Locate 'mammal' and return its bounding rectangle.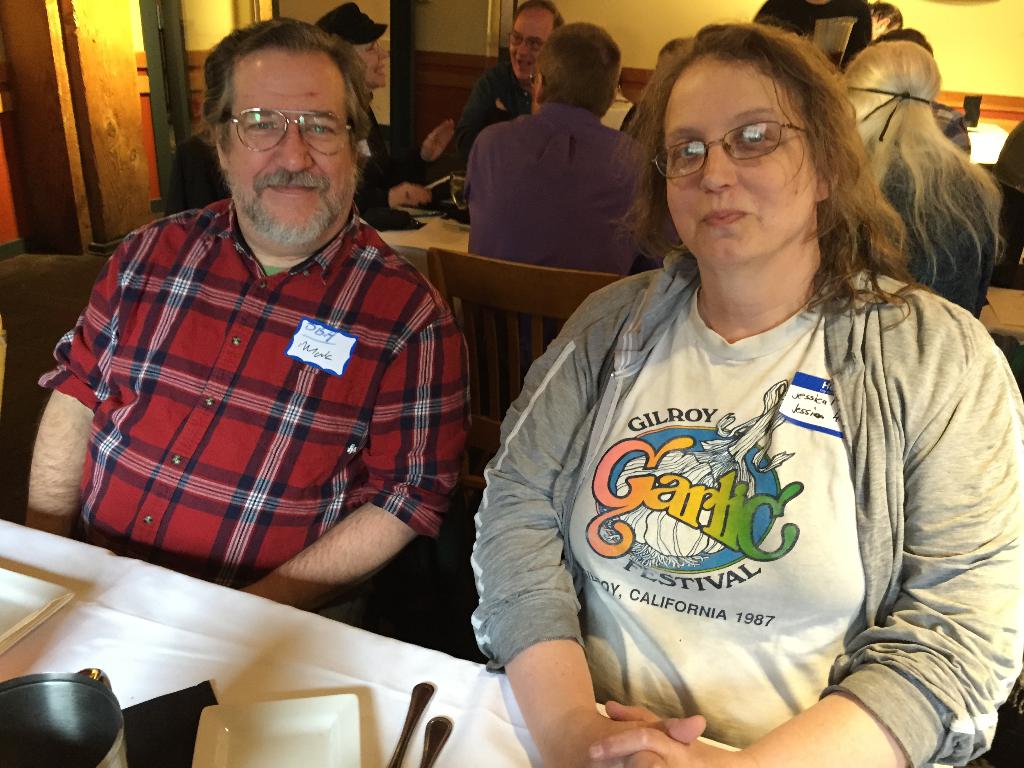
[460, 0, 561, 159].
